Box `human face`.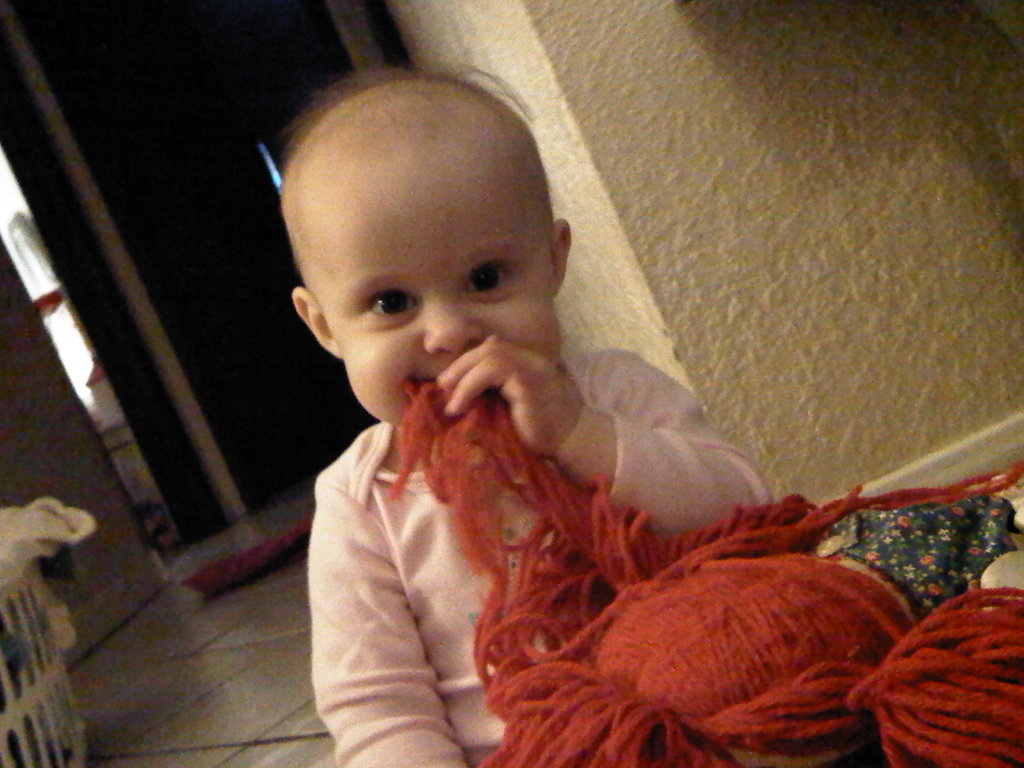
Rect(313, 111, 563, 436).
